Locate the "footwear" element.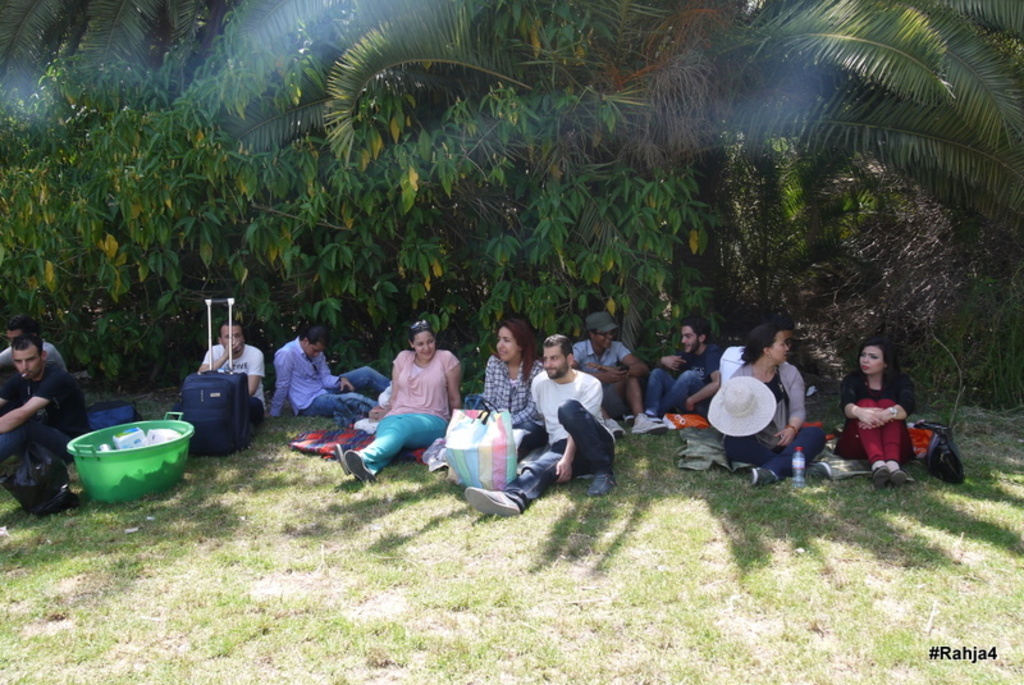
Element bbox: bbox=[872, 461, 890, 487].
